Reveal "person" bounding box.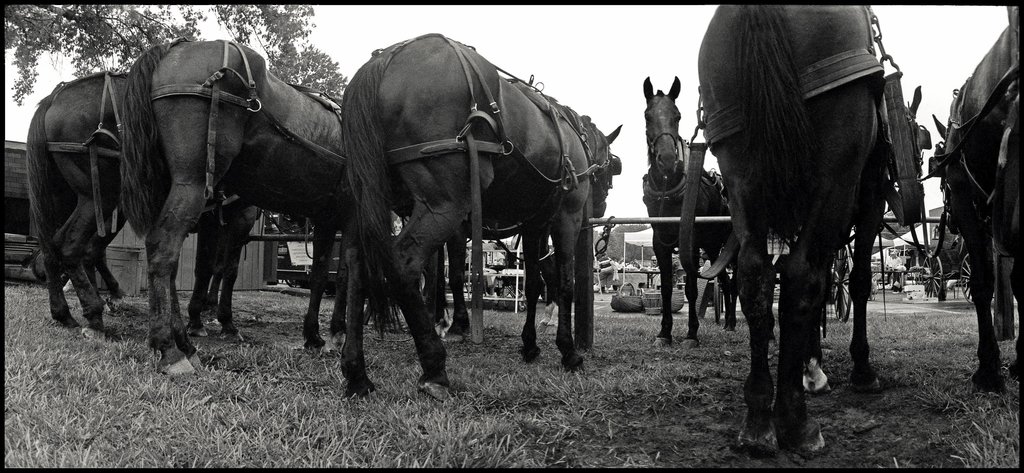
Revealed: 595,253,614,293.
